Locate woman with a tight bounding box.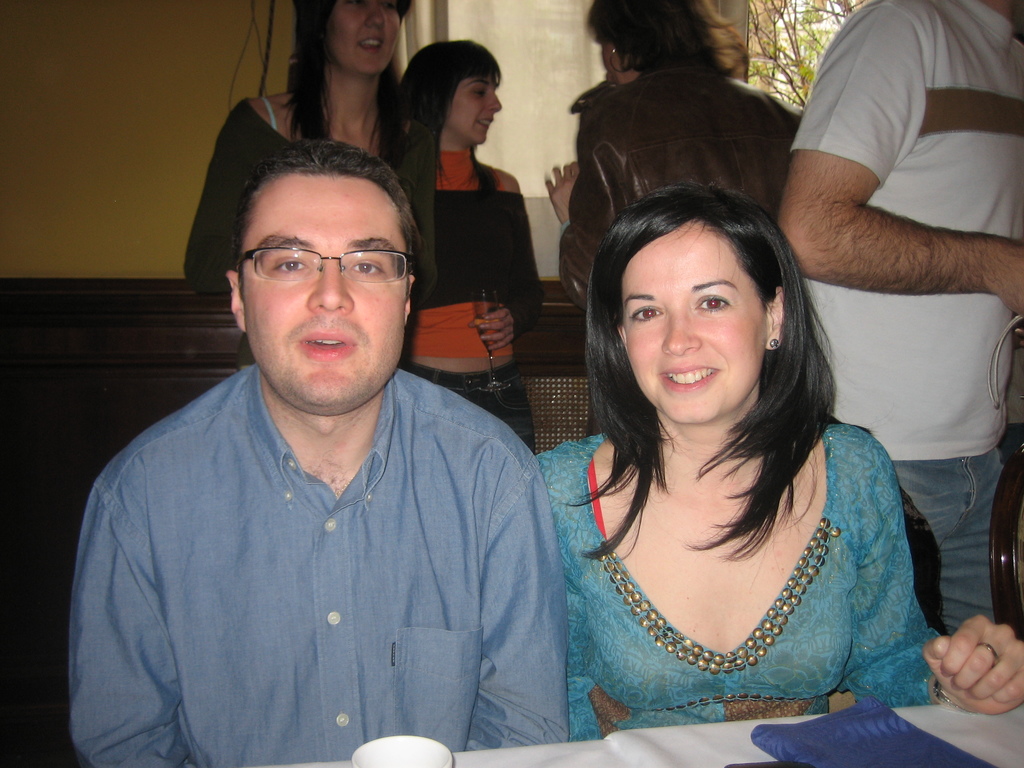
{"x1": 542, "y1": 0, "x2": 805, "y2": 320}.
